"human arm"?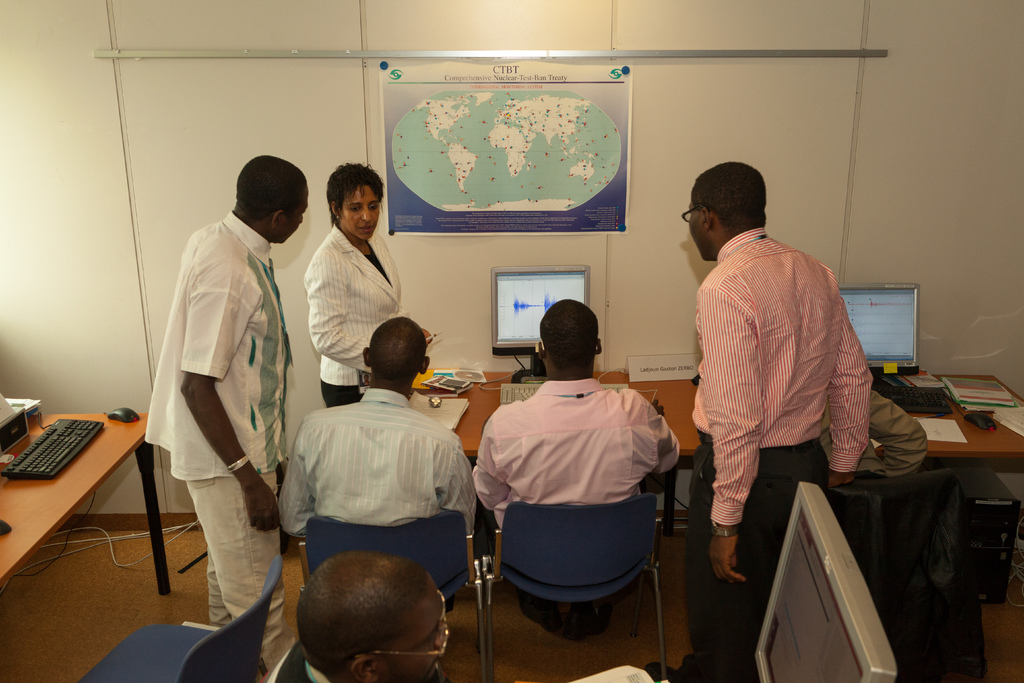
819/377/970/477
